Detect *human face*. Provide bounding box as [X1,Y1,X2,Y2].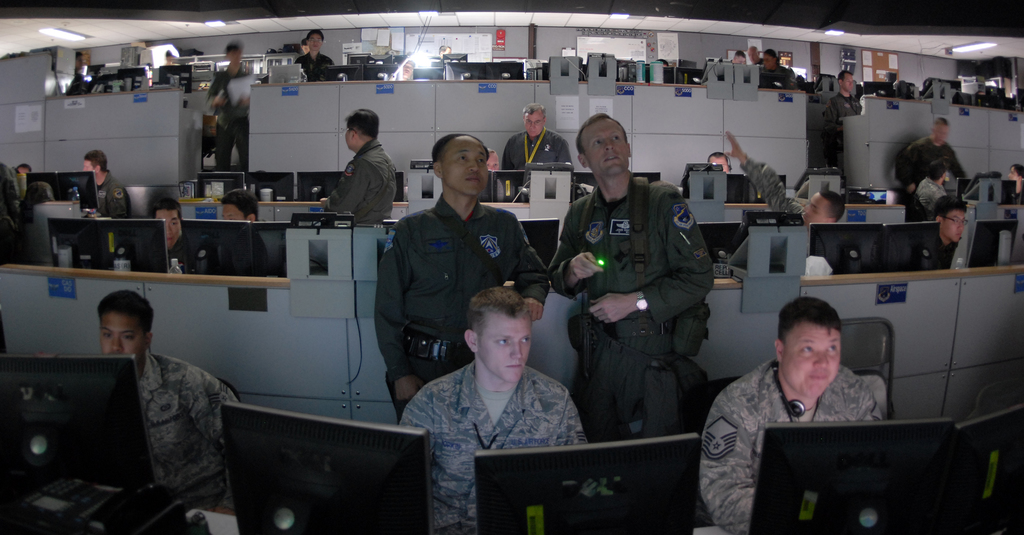
[476,314,531,383].
